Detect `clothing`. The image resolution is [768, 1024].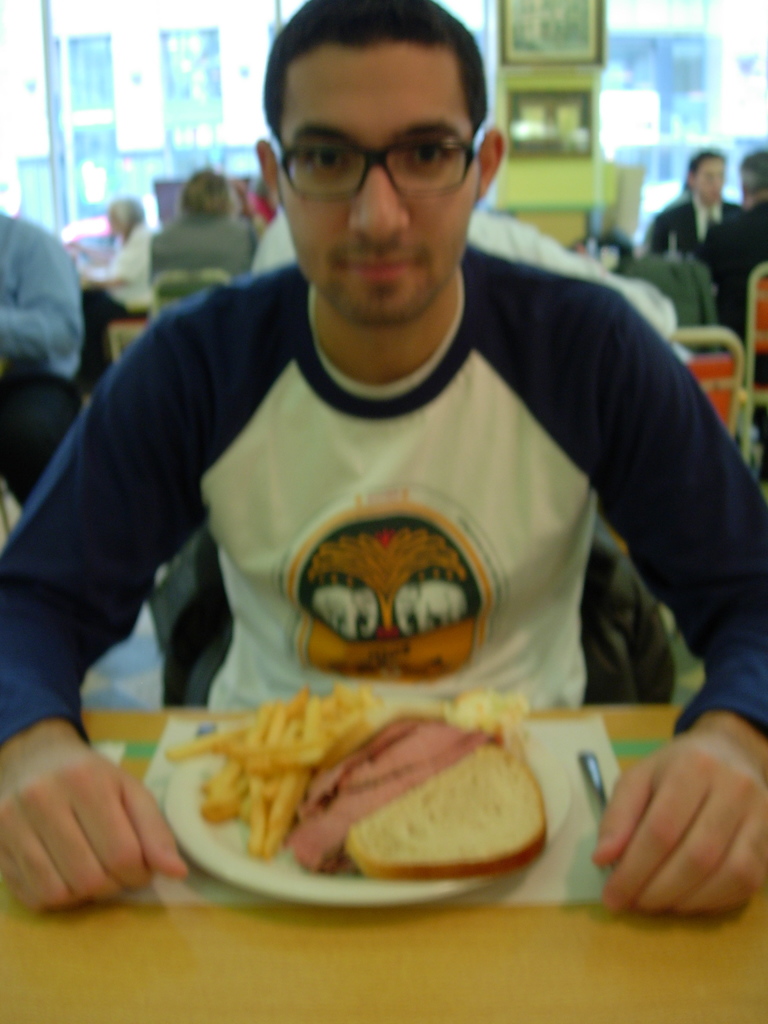
<bbox>689, 196, 767, 337</bbox>.
